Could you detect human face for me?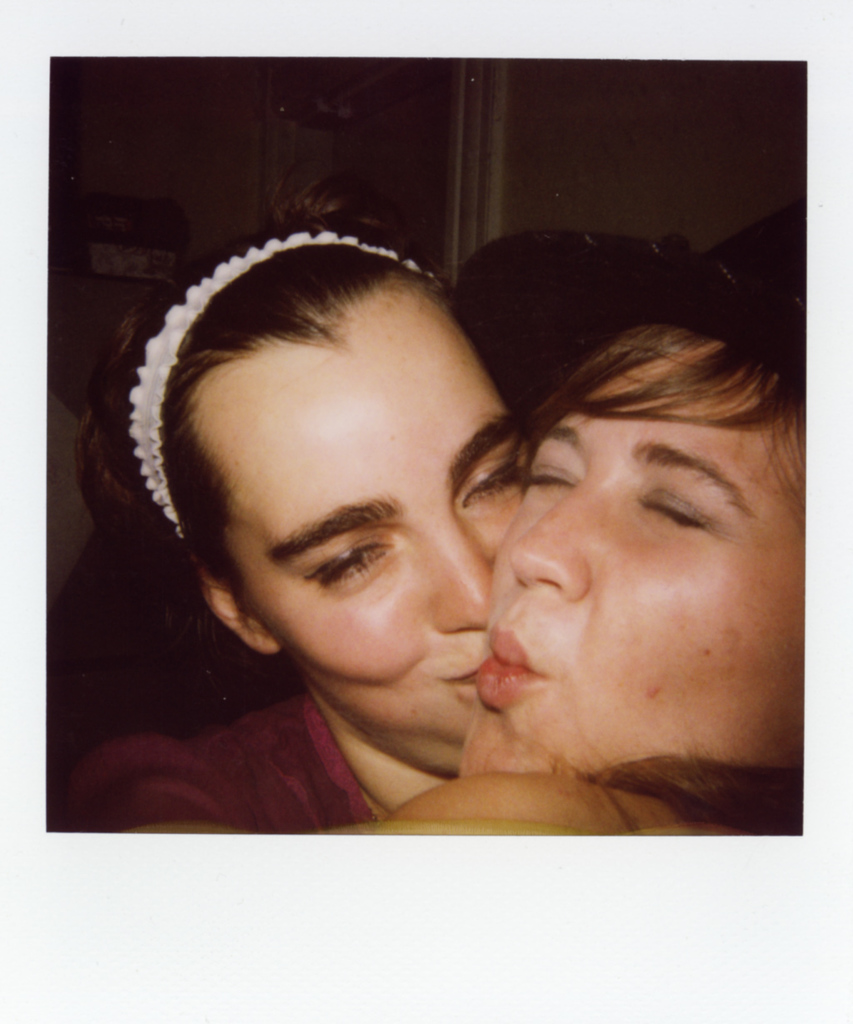
Detection result: 197:291:523:762.
